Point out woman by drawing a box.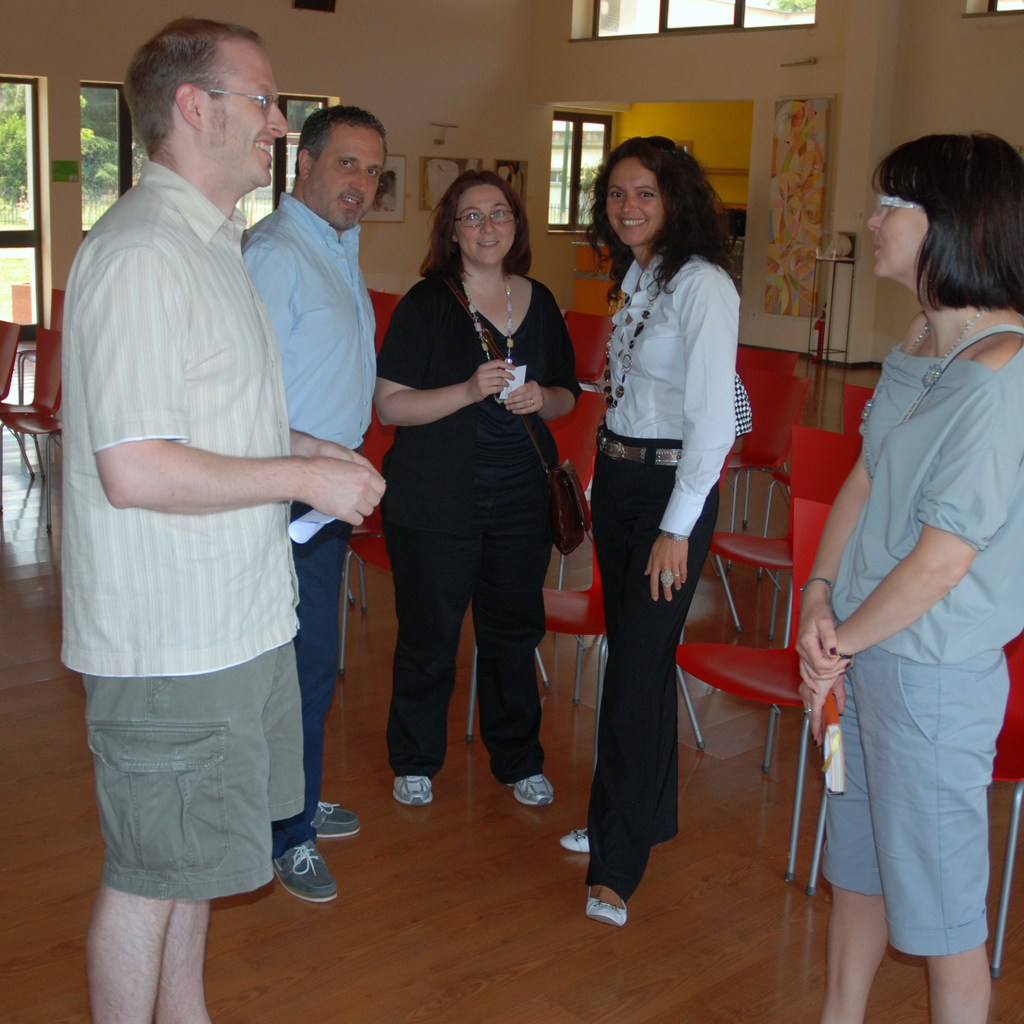
[796,128,1023,1023].
